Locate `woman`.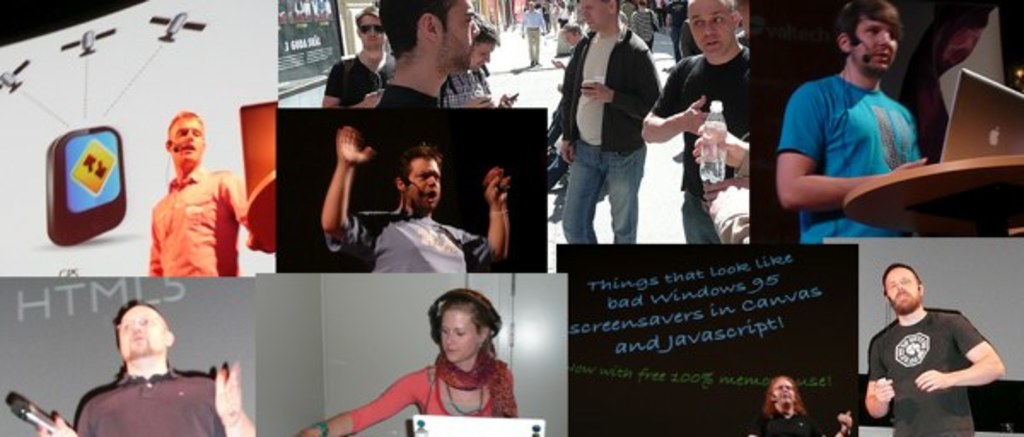
Bounding box: 297 292 522 435.
